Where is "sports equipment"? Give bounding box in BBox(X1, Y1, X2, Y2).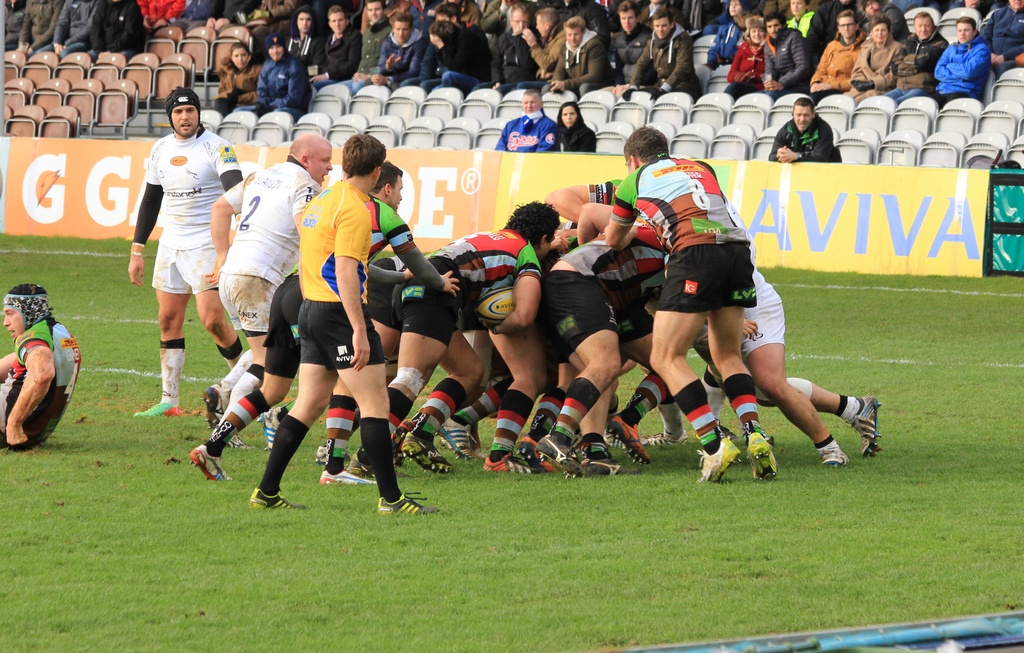
BBox(476, 283, 514, 328).
